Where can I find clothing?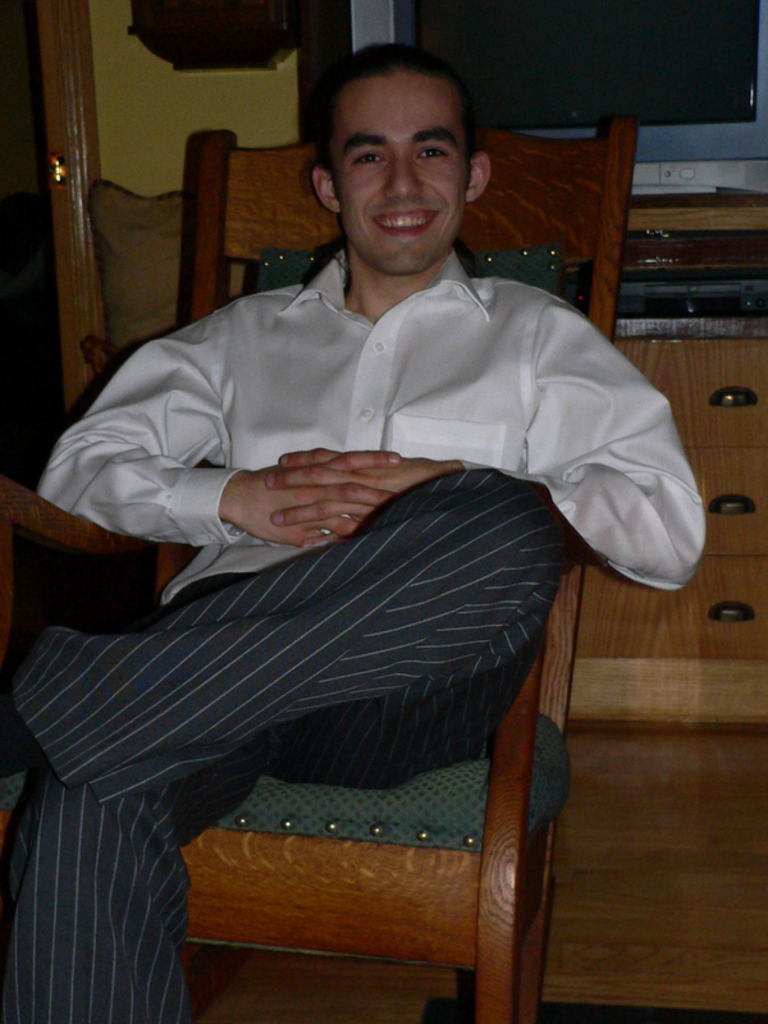
You can find it at region(0, 252, 707, 1023).
